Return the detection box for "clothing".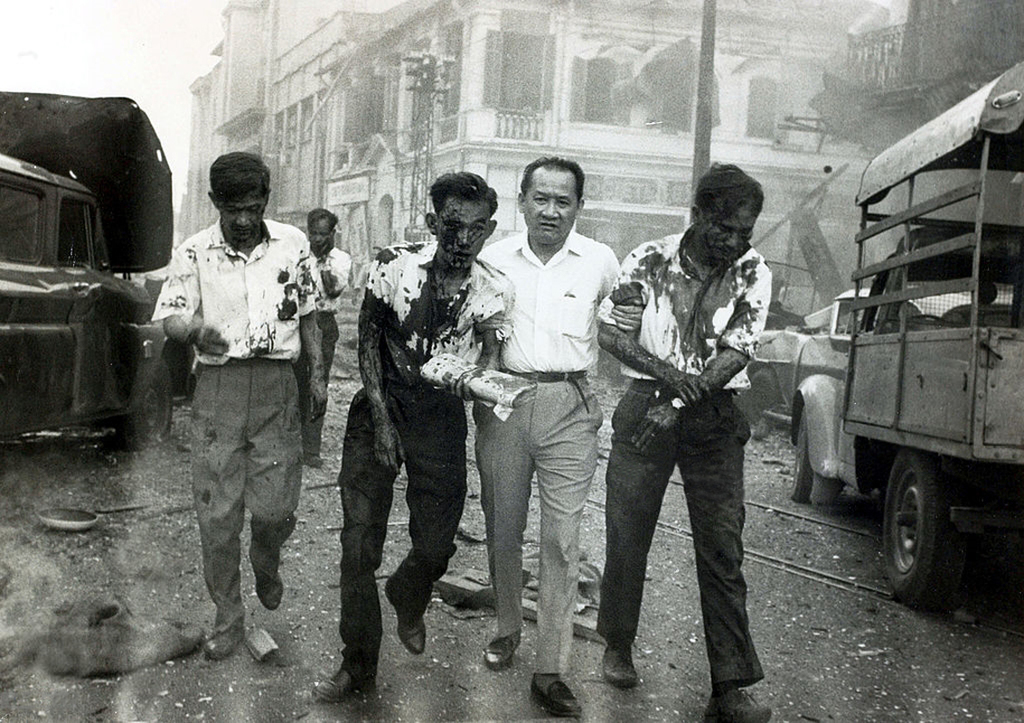
region(590, 225, 763, 681).
